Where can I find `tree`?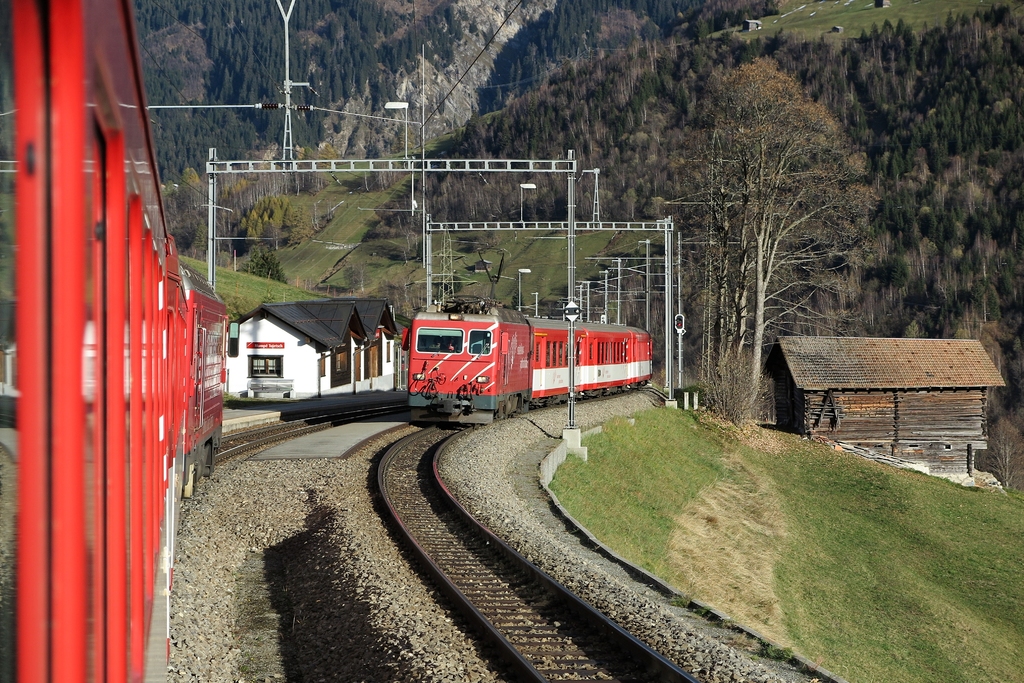
You can find it at bbox(239, 251, 287, 284).
